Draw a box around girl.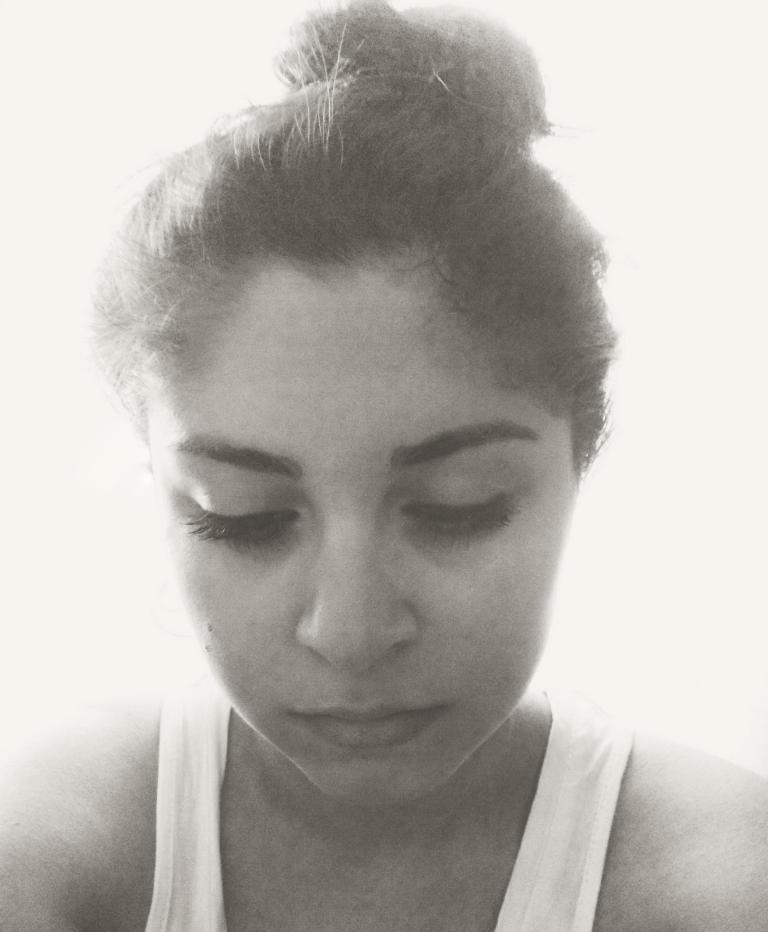
BBox(0, 0, 765, 931).
